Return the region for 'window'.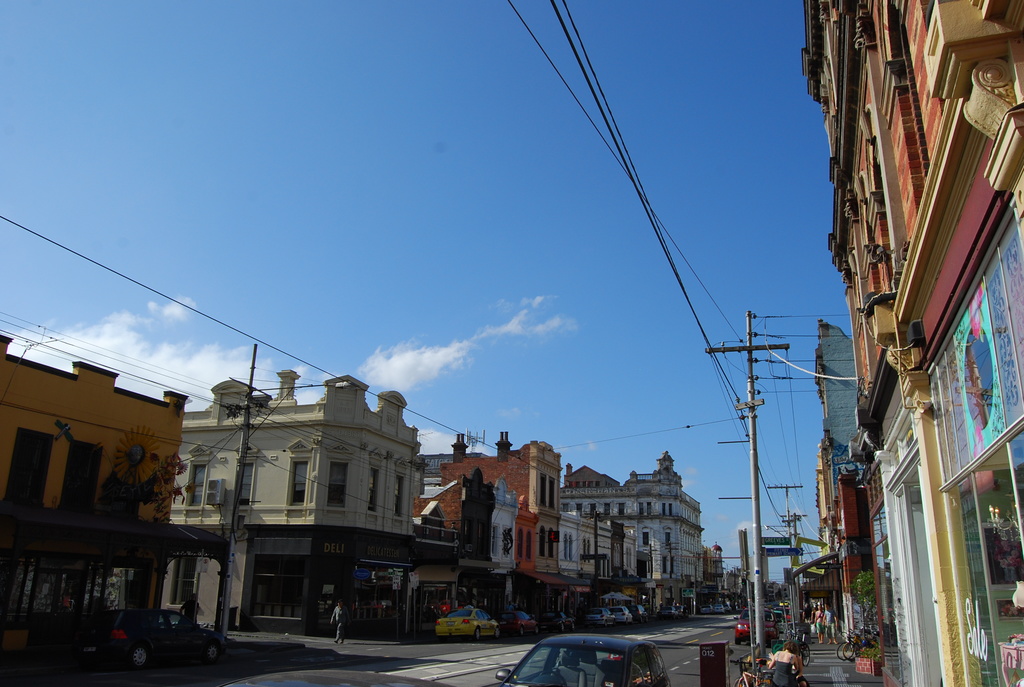
Rect(248, 553, 308, 619).
